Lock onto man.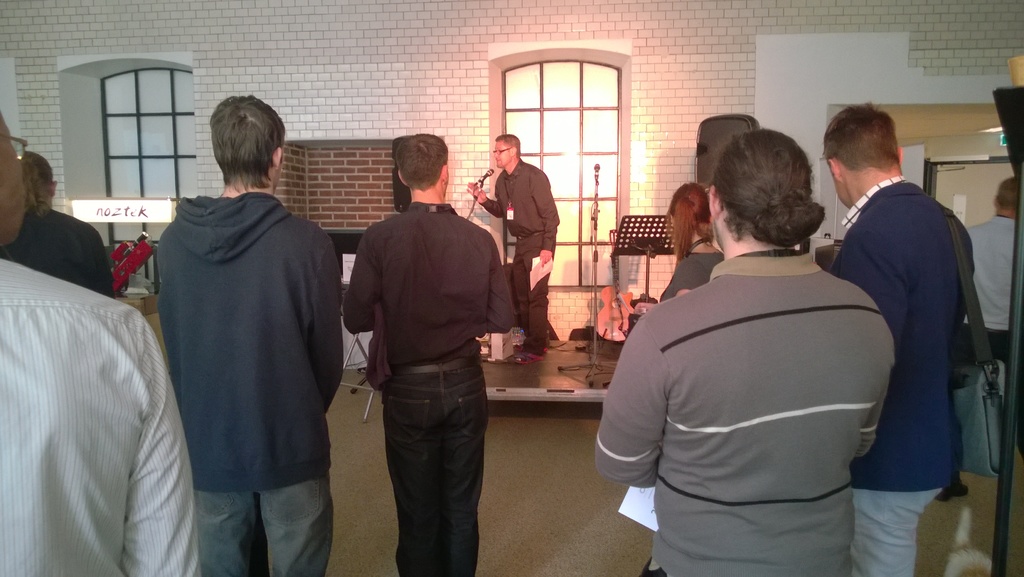
Locked: bbox=(0, 108, 202, 576).
